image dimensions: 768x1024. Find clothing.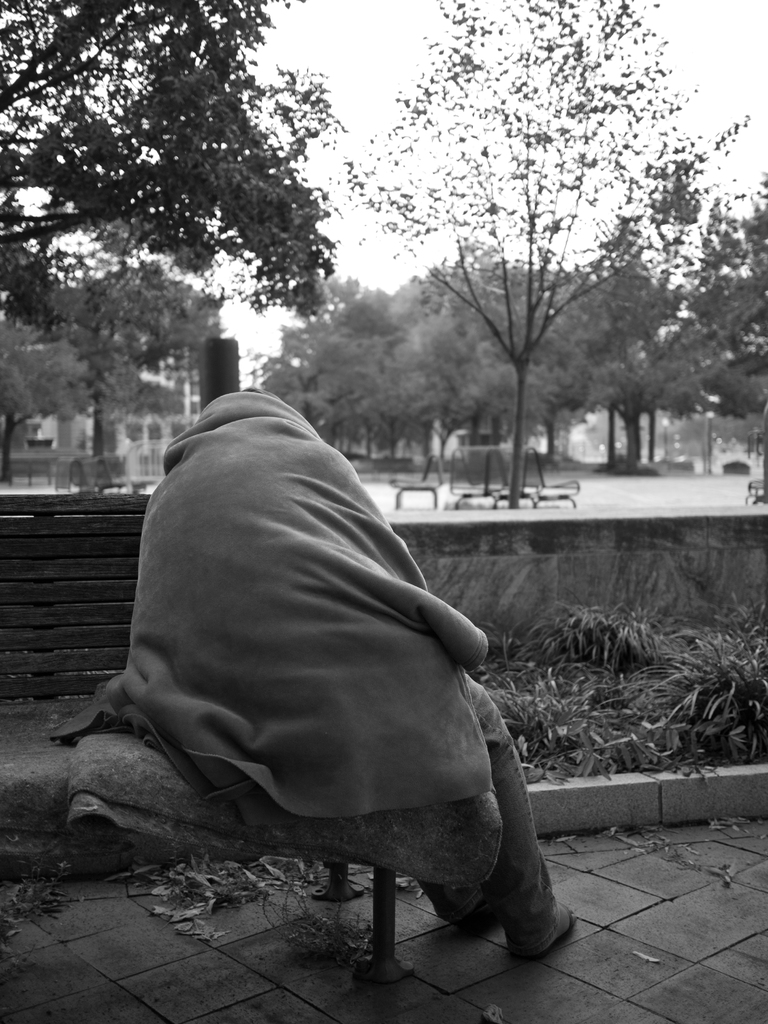
locate(61, 333, 547, 925).
